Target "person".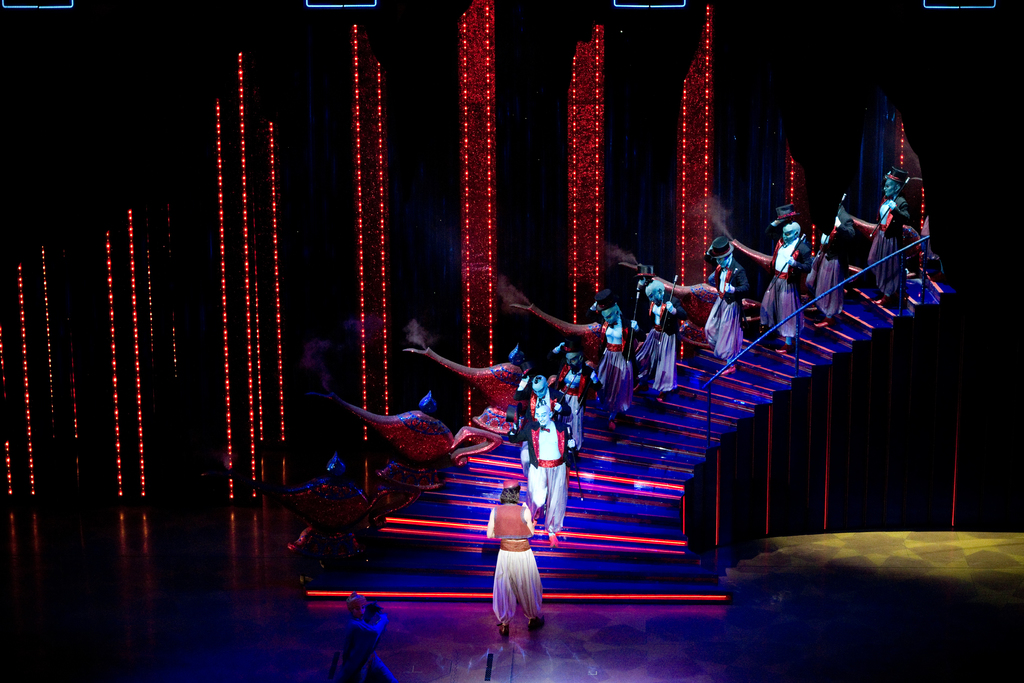
Target region: pyautogui.locateOnScreen(649, 280, 669, 375).
